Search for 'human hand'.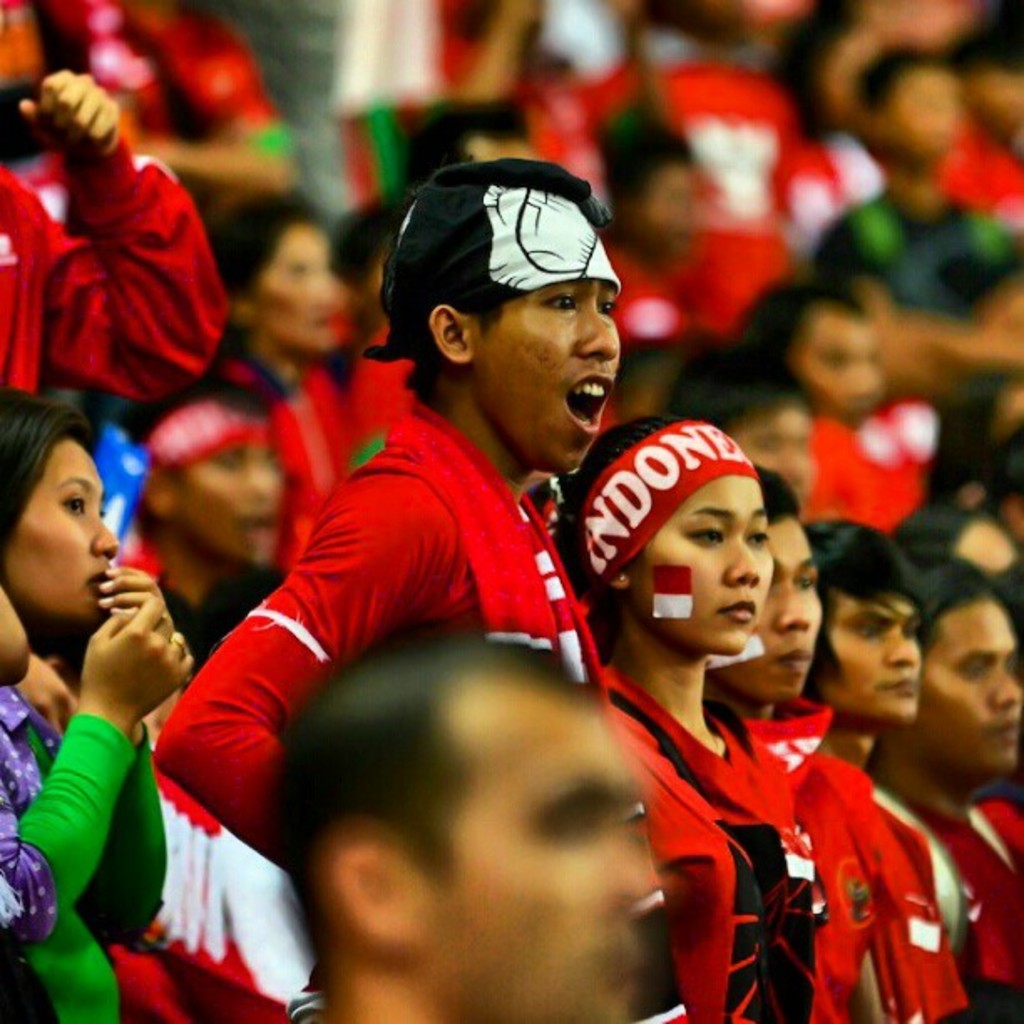
Found at box=[13, 67, 122, 162].
